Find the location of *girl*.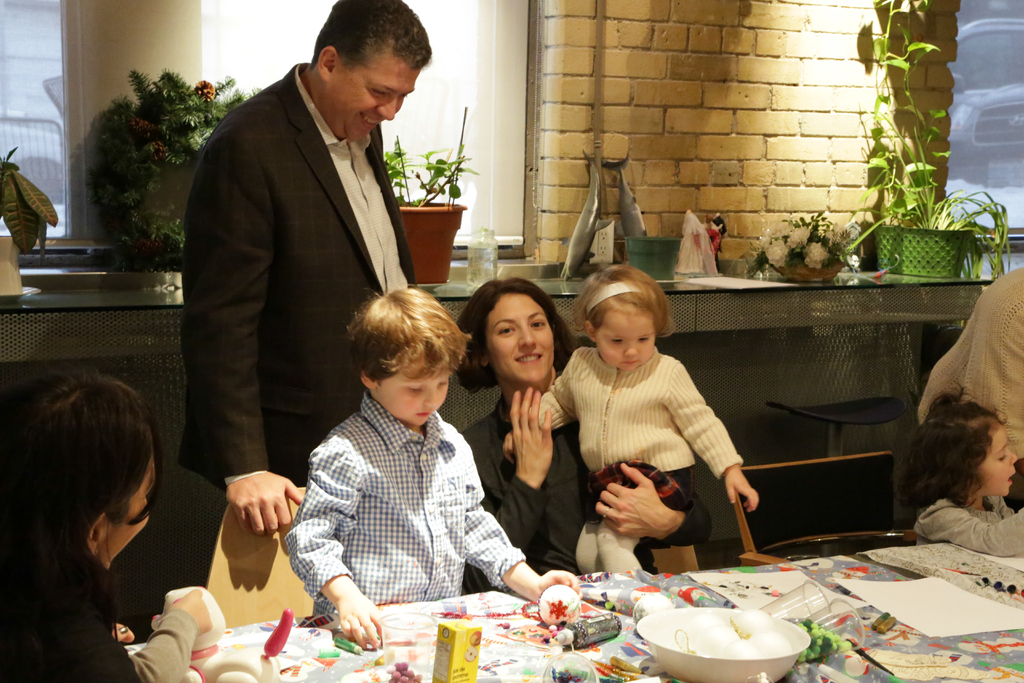
Location: rect(902, 386, 1023, 555).
